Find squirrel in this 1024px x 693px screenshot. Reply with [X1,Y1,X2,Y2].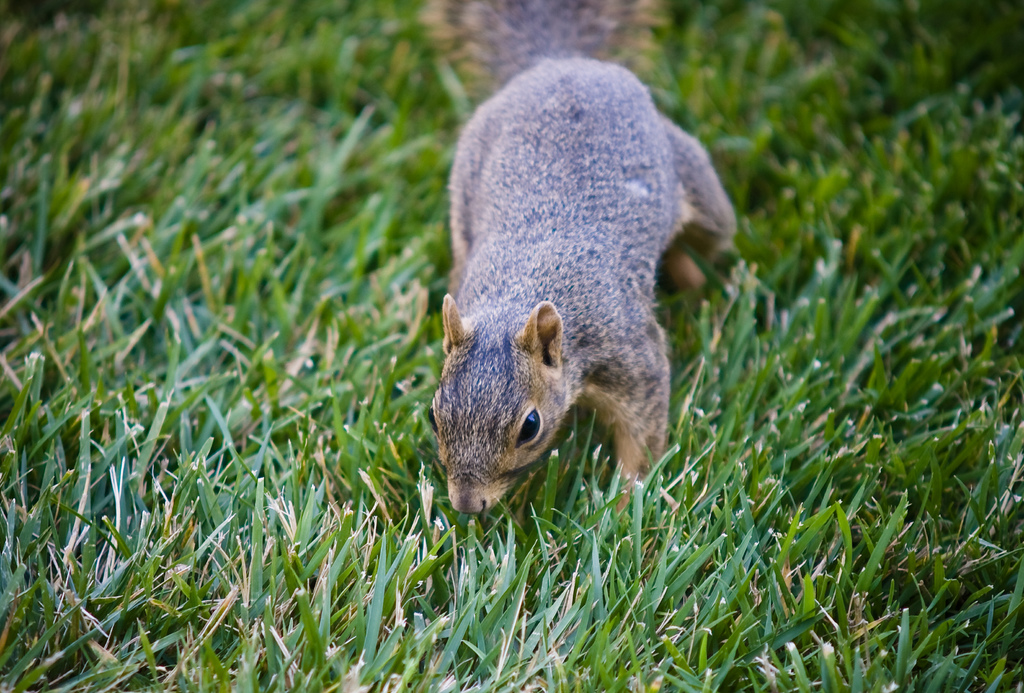
[414,0,740,517].
